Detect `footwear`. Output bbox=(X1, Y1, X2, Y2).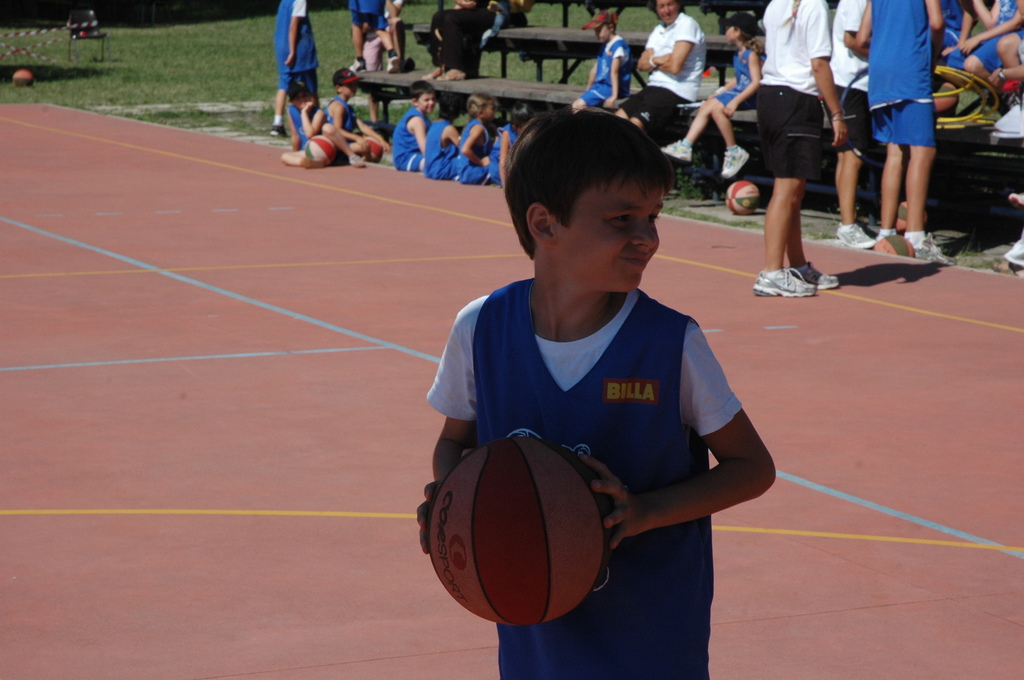
bbox=(301, 156, 328, 168).
